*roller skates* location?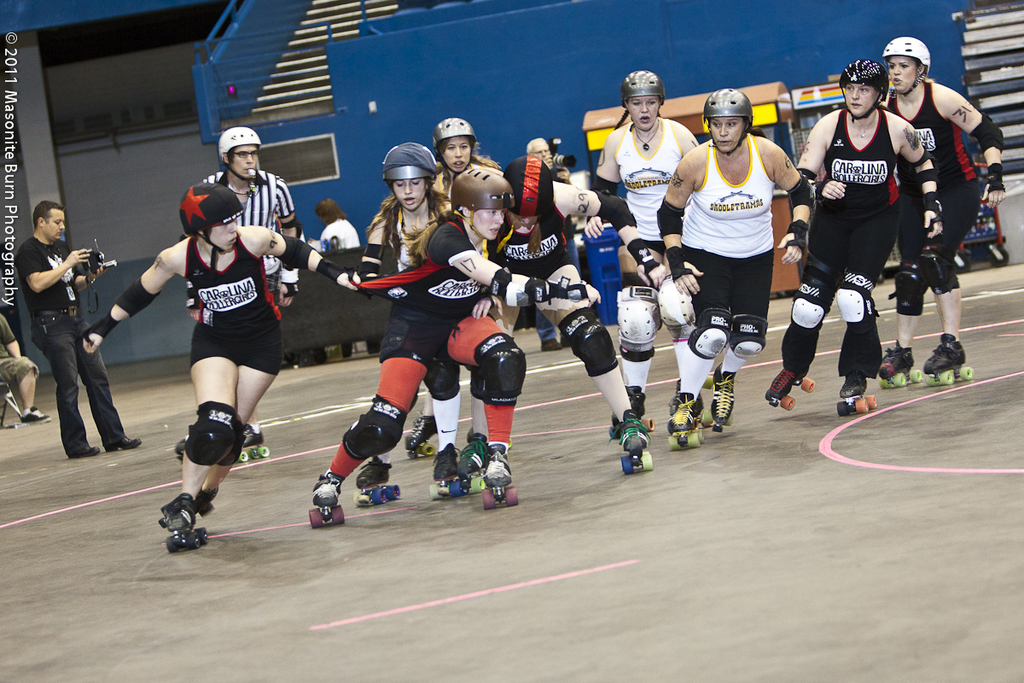
<box>480,442,521,514</box>
